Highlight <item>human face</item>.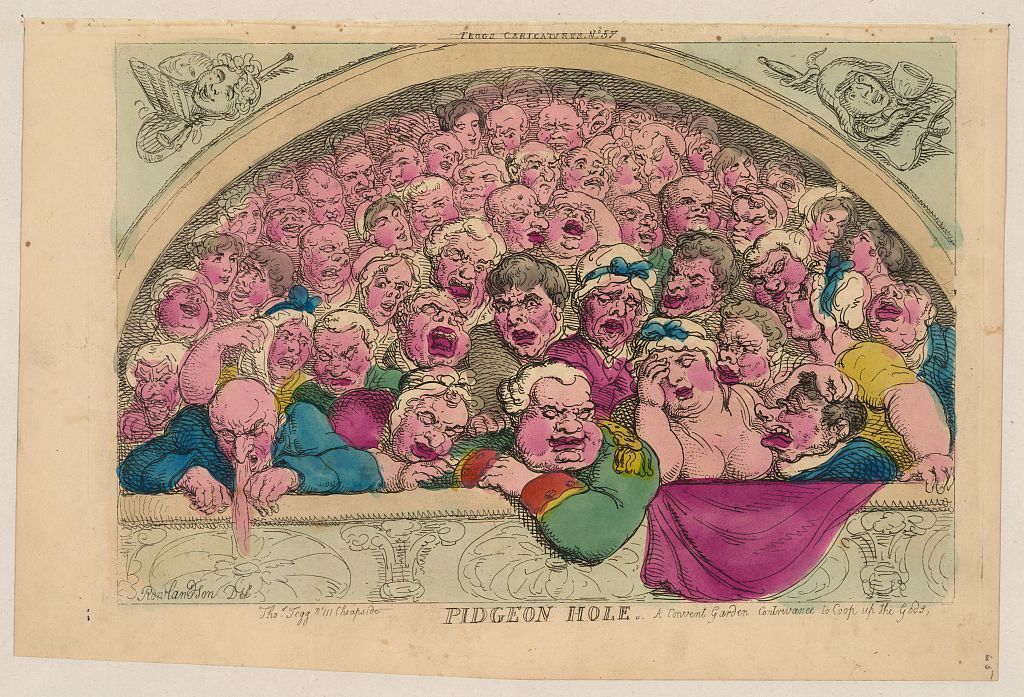
Highlighted region: <region>809, 204, 848, 252</region>.
